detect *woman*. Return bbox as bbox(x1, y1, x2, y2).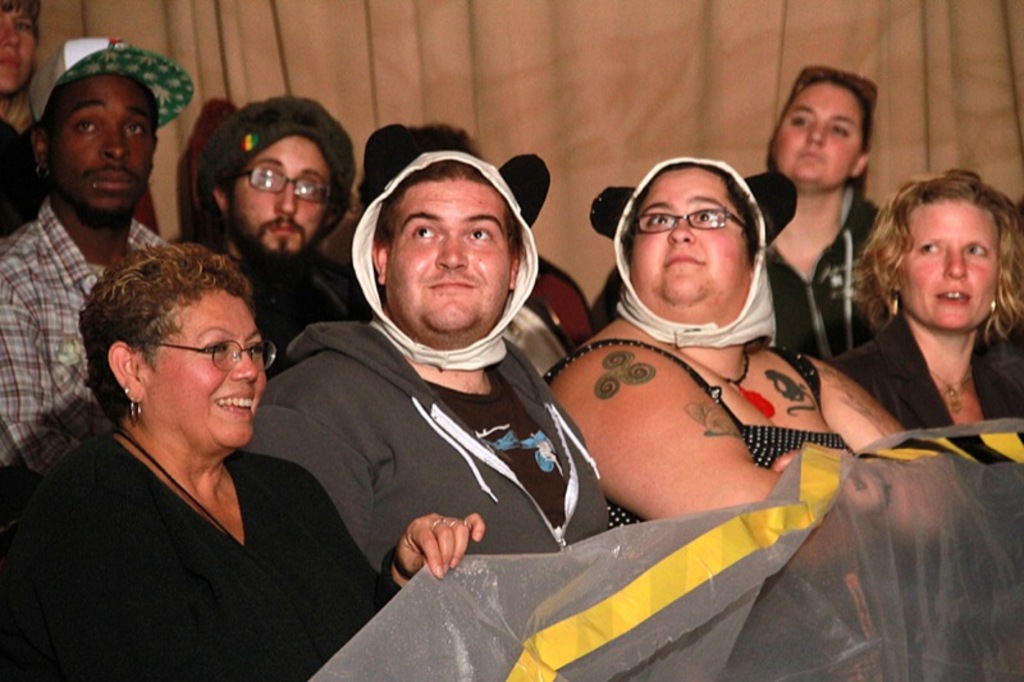
bbox(829, 145, 1021, 503).
